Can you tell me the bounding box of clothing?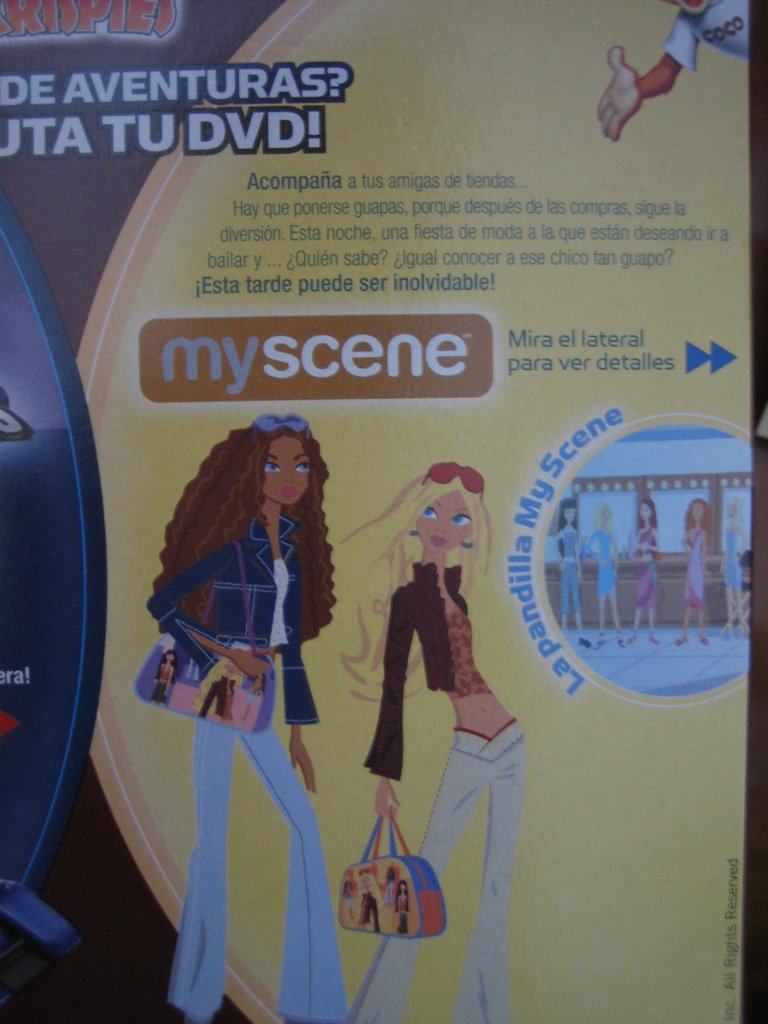
x1=145 y1=503 x2=344 y2=1019.
